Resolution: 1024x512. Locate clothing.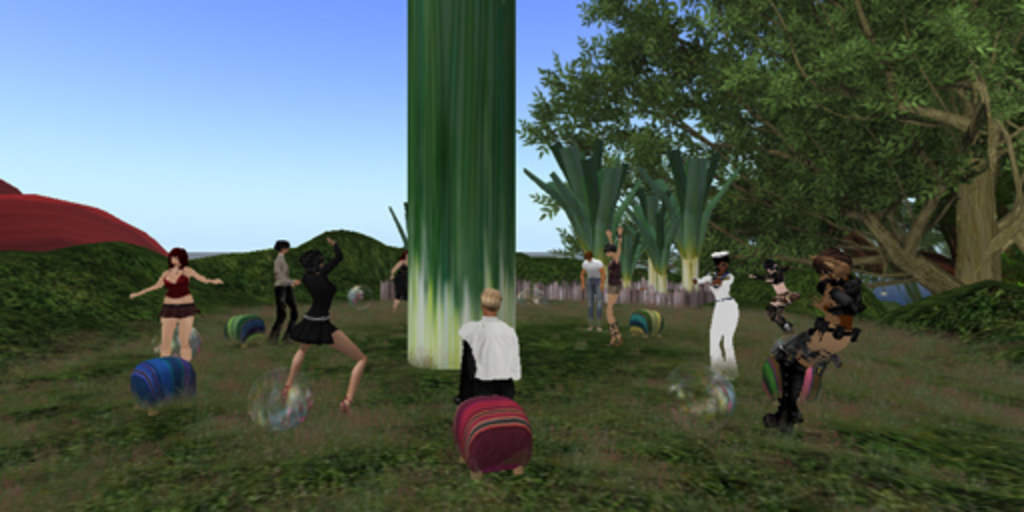
(x1=464, y1=312, x2=532, y2=418).
